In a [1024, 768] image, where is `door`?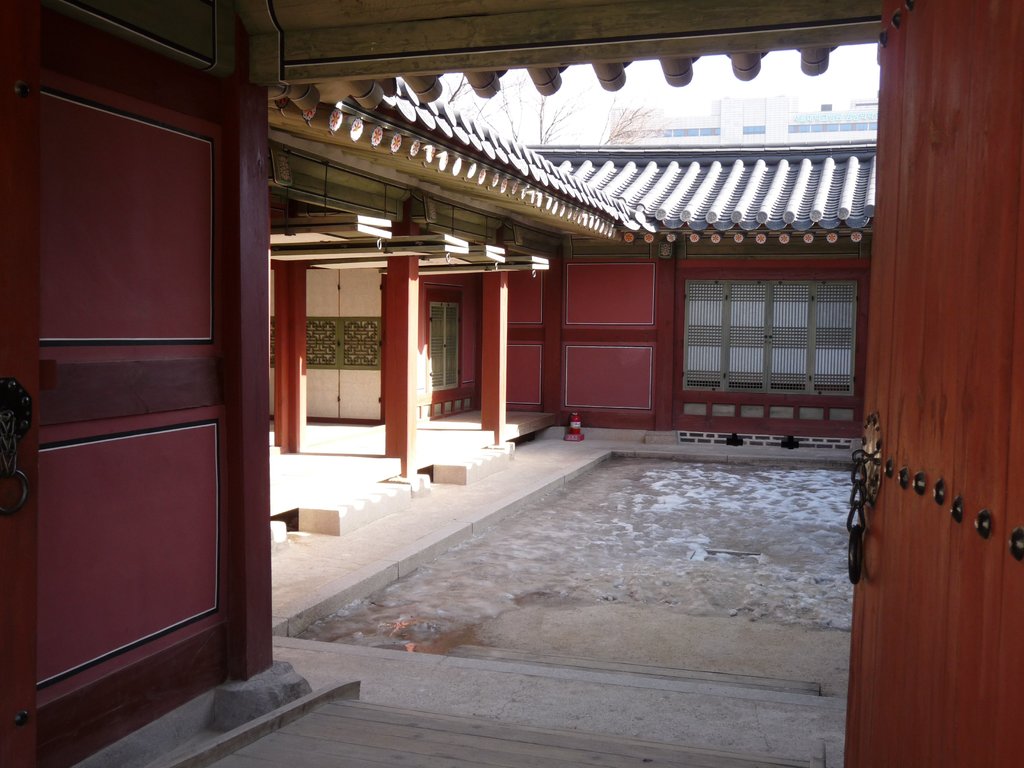
bbox=(12, 40, 250, 713).
